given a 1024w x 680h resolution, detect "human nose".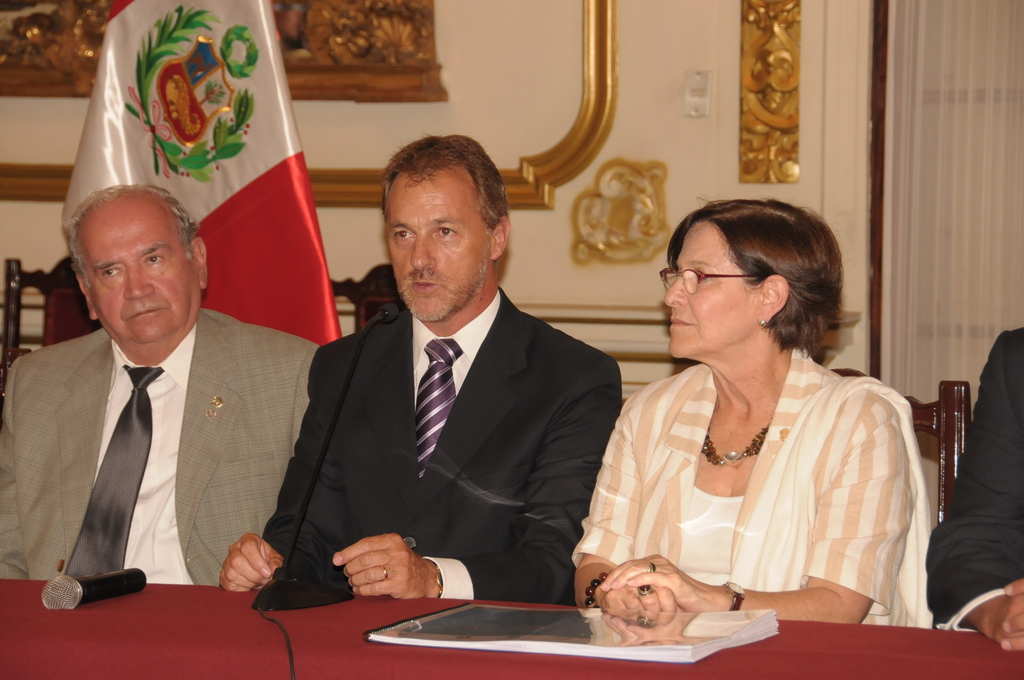
detection(661, 278, 687, 308).
